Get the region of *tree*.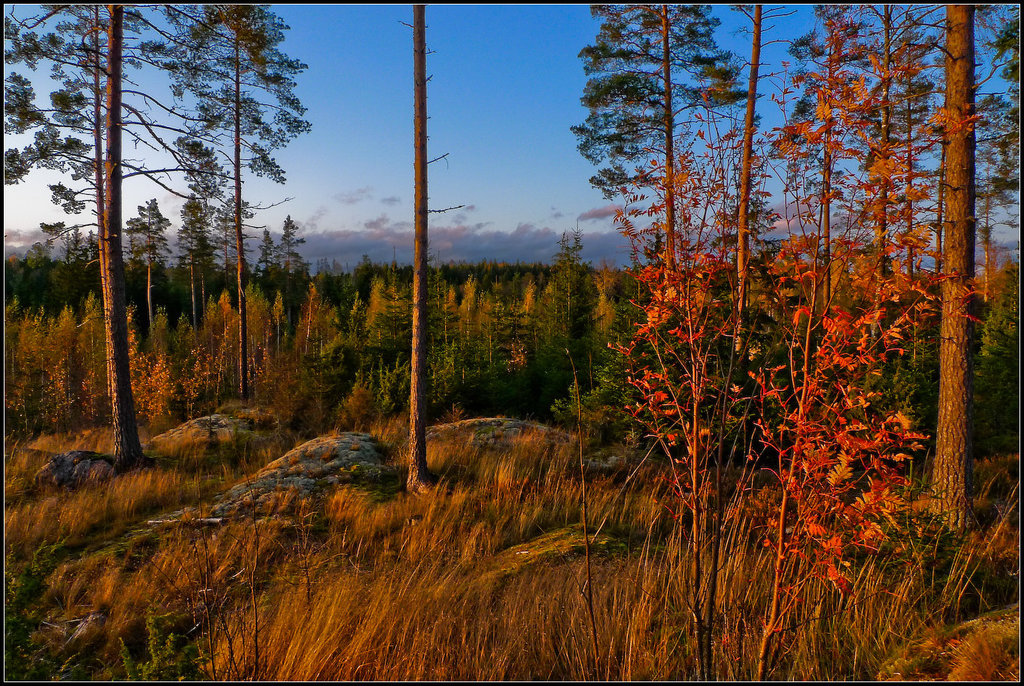
x1=7 y1=0 x2=310 y2=452.
